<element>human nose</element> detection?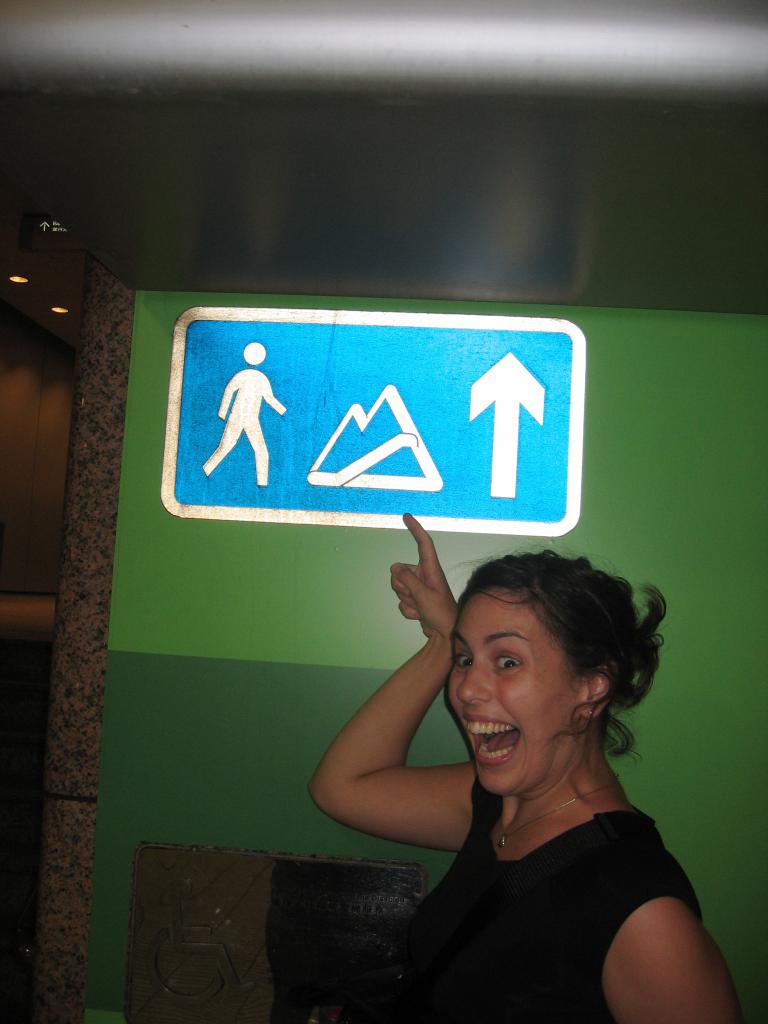
458/655/488/704
